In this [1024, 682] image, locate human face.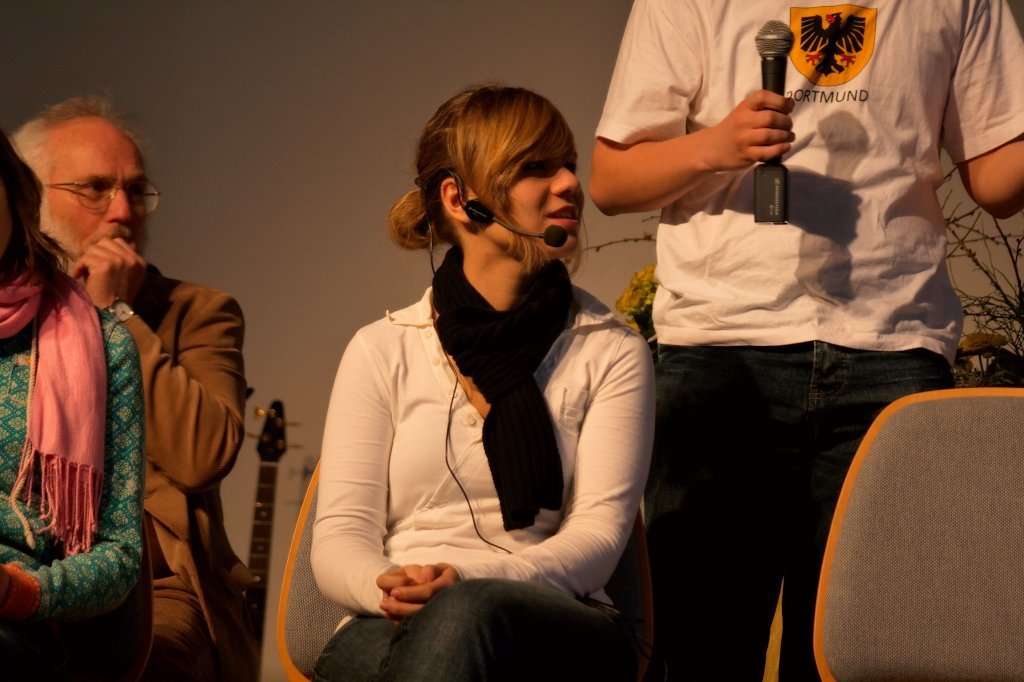
Bounding box: <bbox>466, 142, 589, 265</bbox>.
